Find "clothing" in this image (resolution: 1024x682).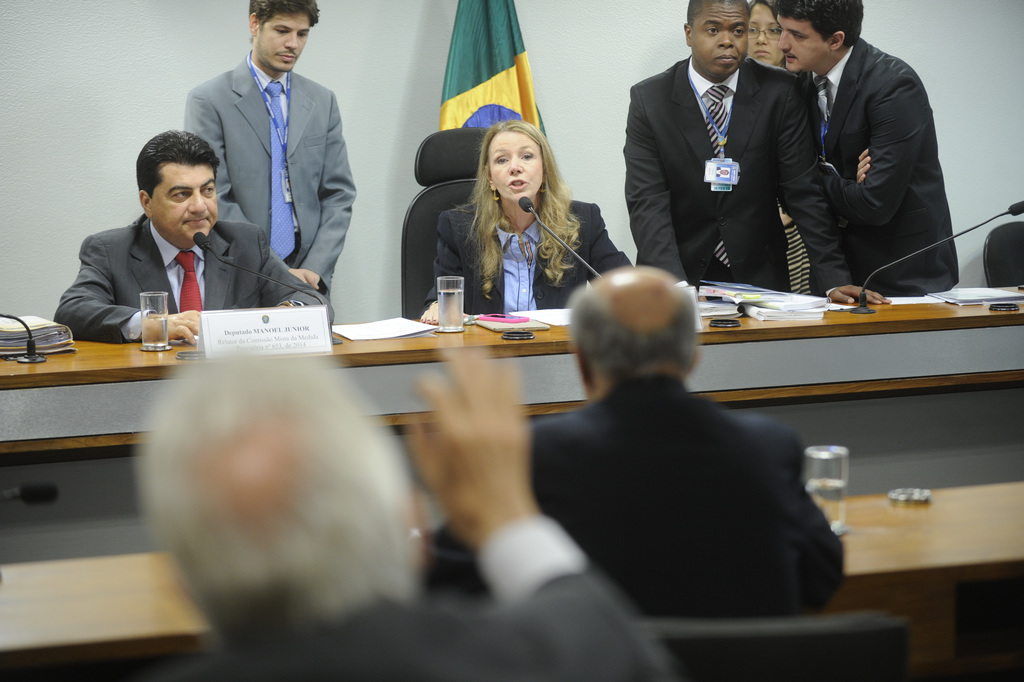
626:43:860:309.
